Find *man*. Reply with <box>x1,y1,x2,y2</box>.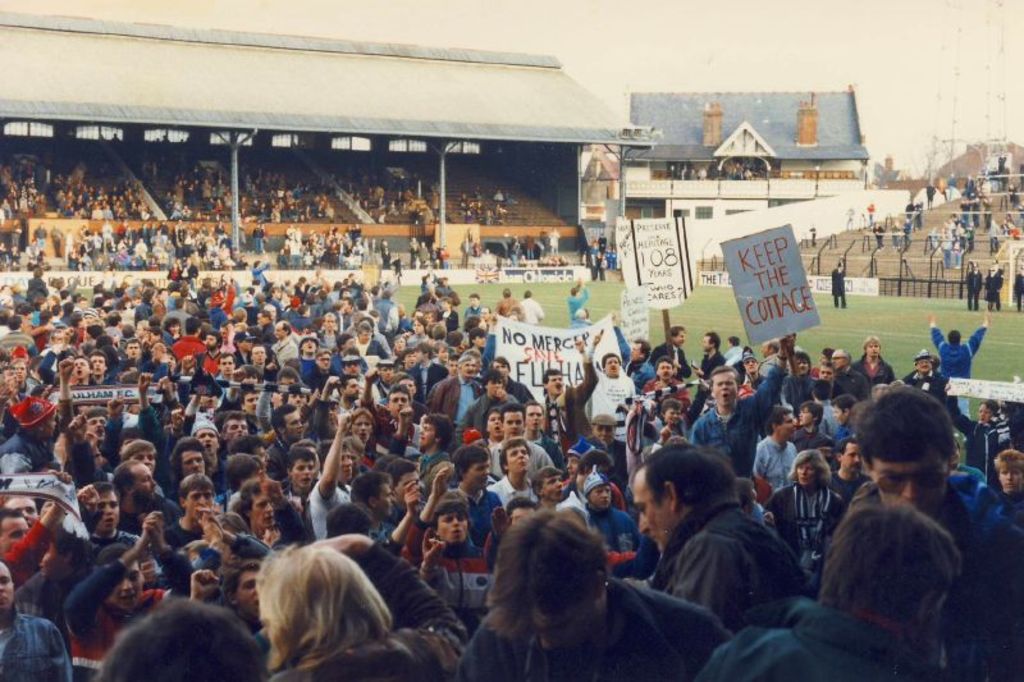
<box>759,335,788,381</box>.
